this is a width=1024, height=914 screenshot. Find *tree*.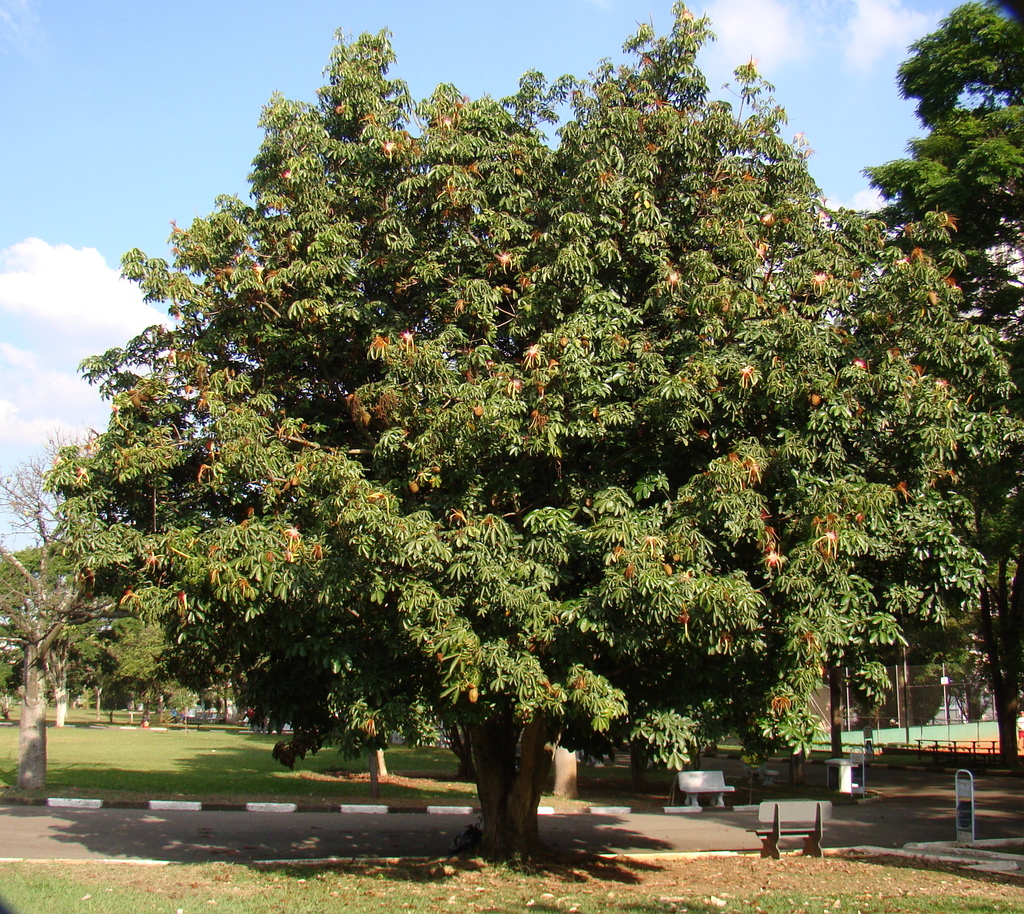
Bounding box: x1=829 y1=6 x2=1023 y2=355.
